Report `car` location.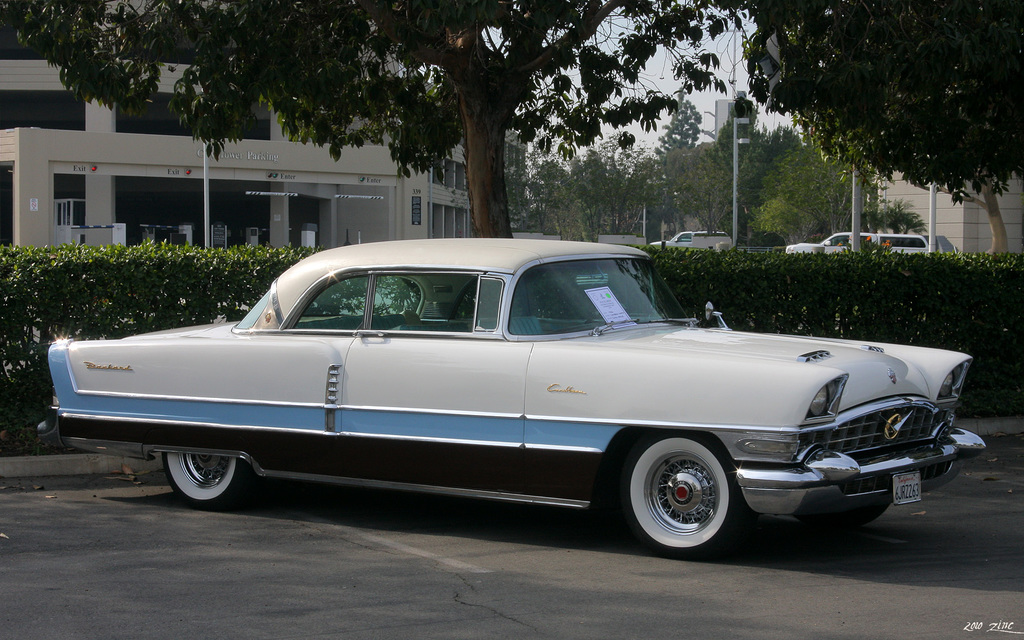
Report: BBox(776, 223, 877, 252).
